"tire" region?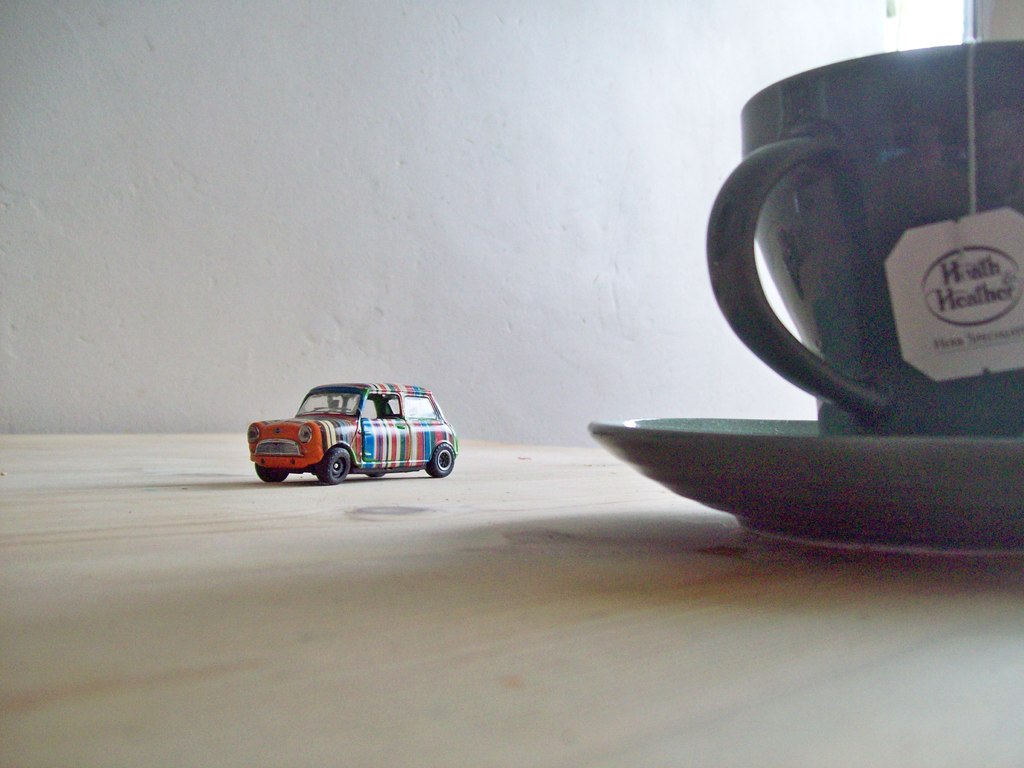
367/472/384/481
